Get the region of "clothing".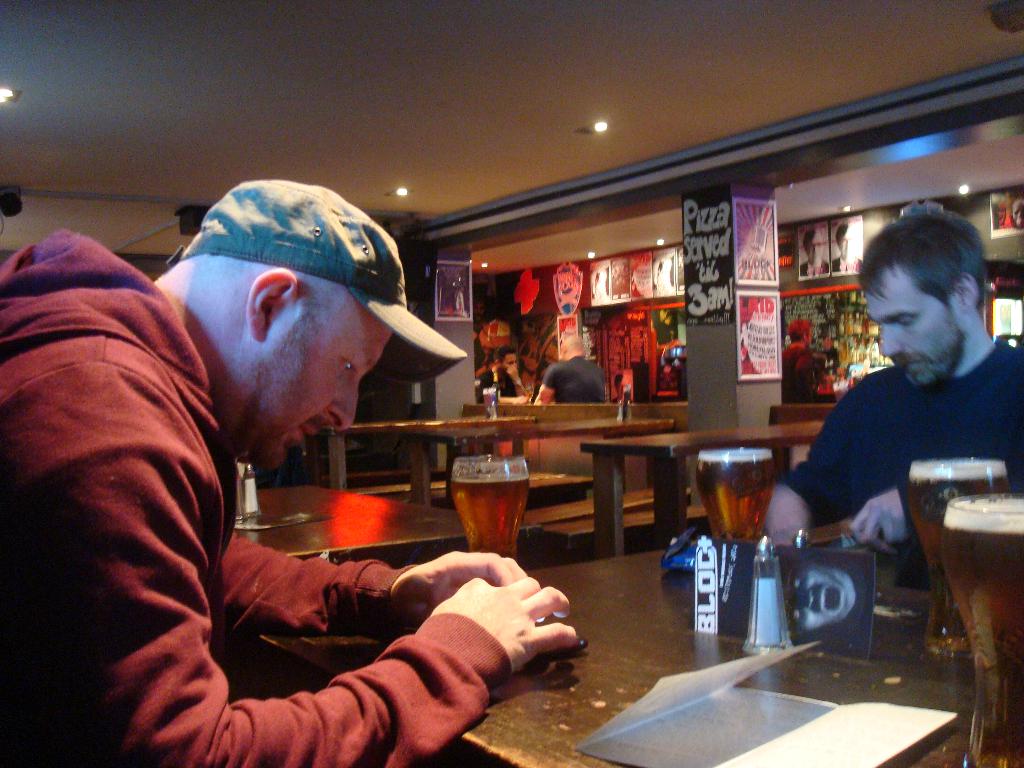
l=16, t=177, r=422, b=759.
